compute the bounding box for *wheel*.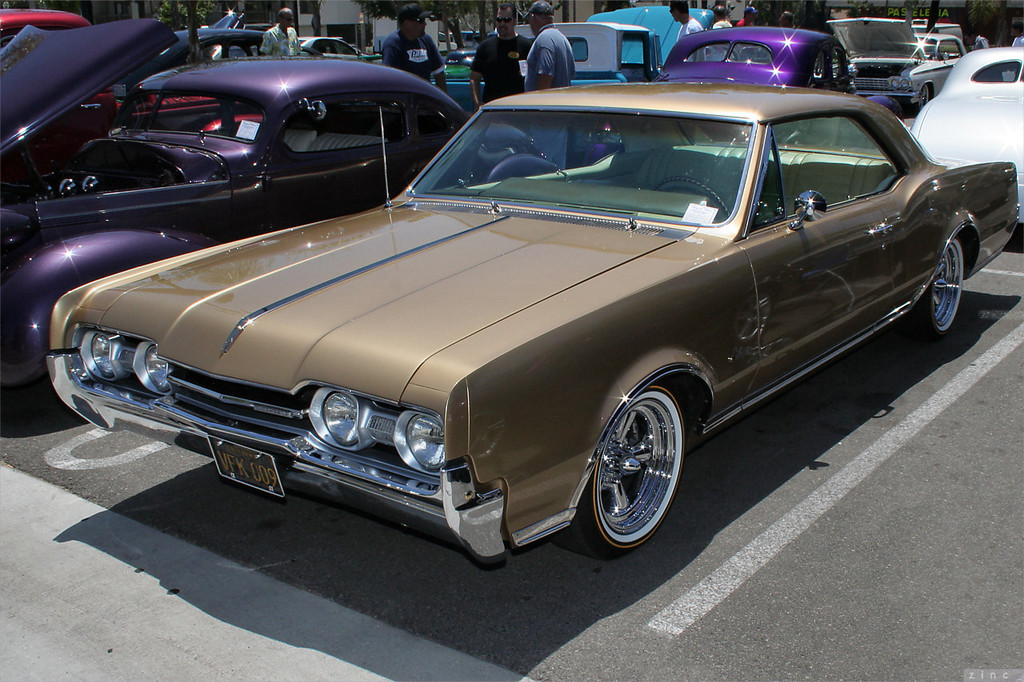
locate(659, 172, 736, 225).
